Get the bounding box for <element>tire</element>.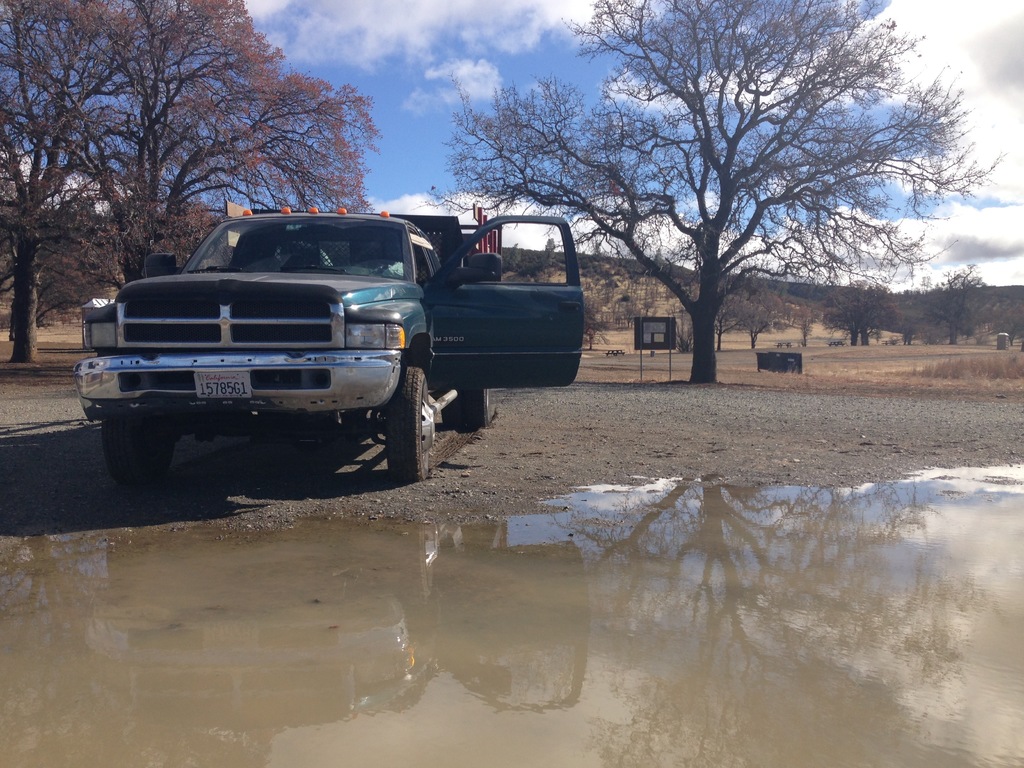
select_region(97, 414, 175, 488).
